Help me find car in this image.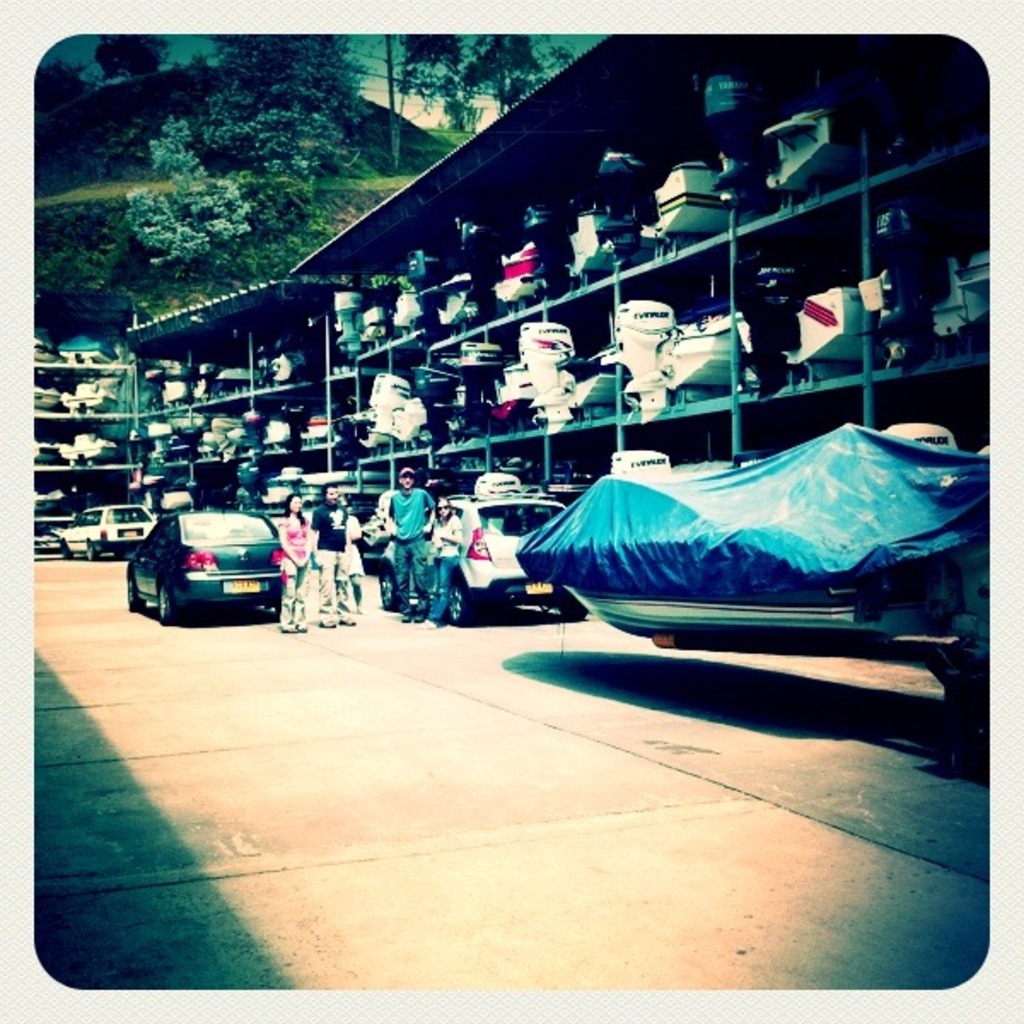
Found it: (123, 507, 285, 623).
